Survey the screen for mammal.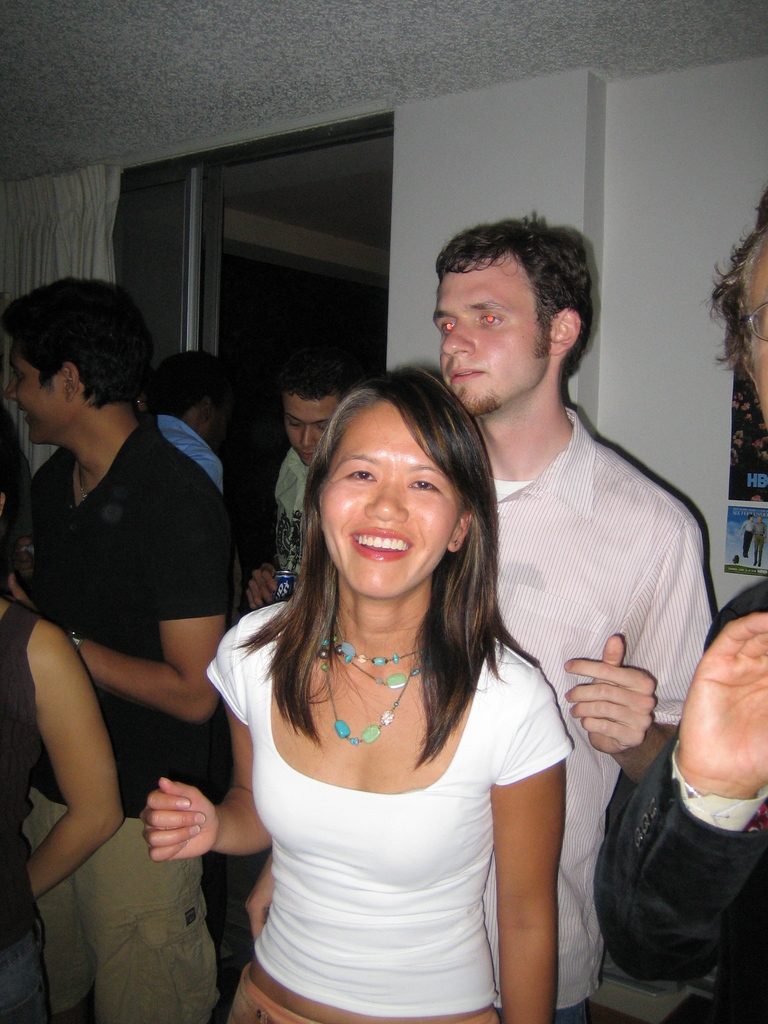
Survey found: 0,508,125,1023.
